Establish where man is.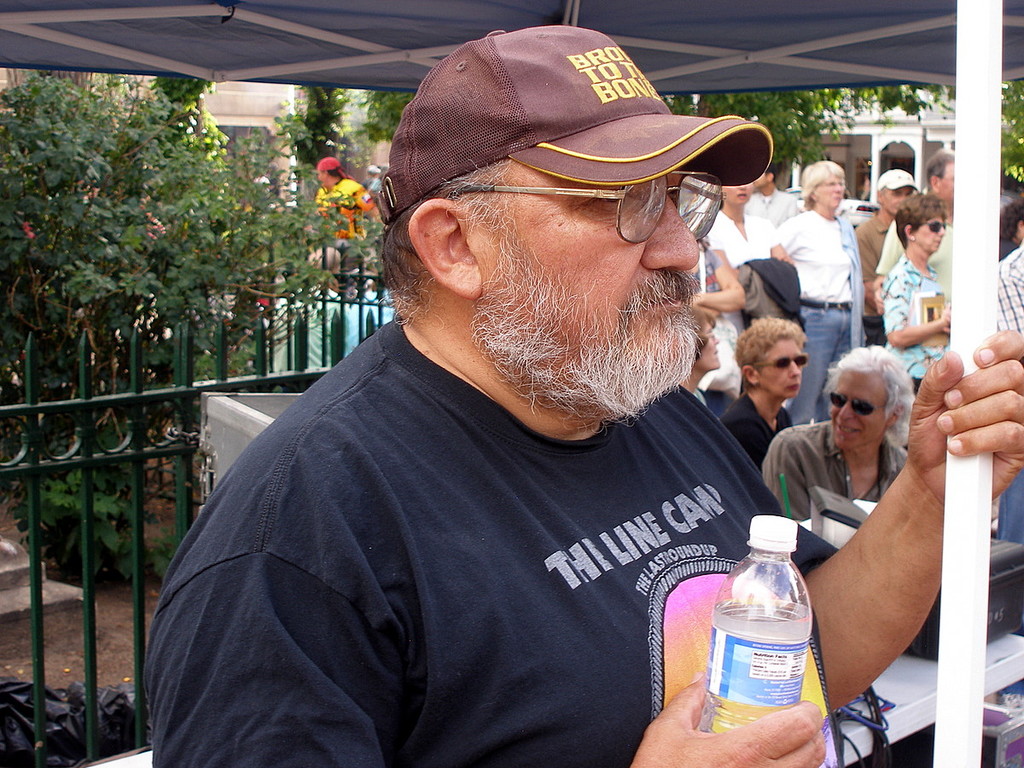
Established at x1=761 y1=343 x2=917 y2=524.
